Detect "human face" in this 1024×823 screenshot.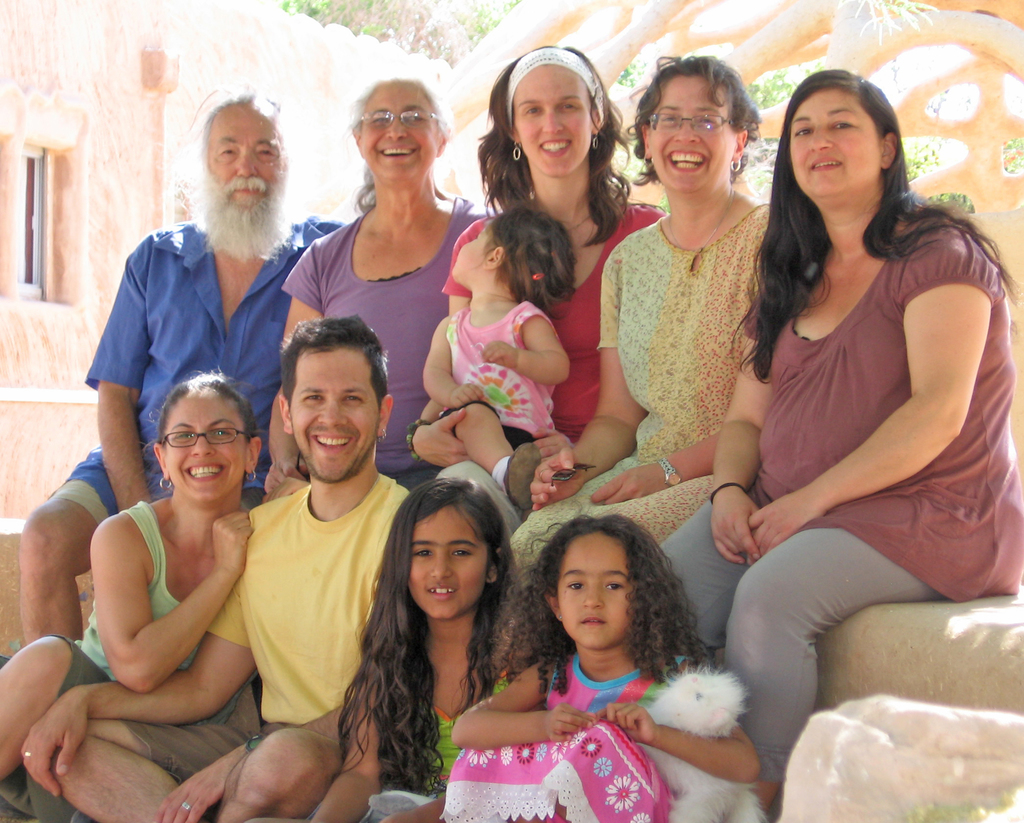
Detection: bbox(163, 382, 246, 501).
